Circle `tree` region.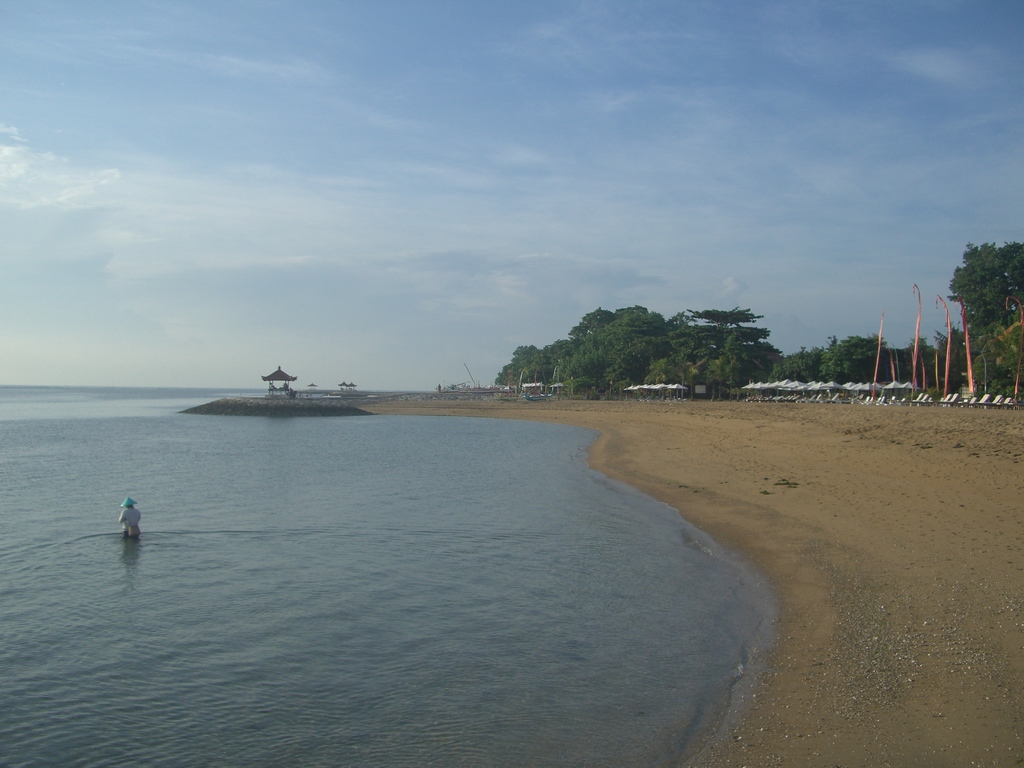
Region: region(929, 325, 966, 394).
